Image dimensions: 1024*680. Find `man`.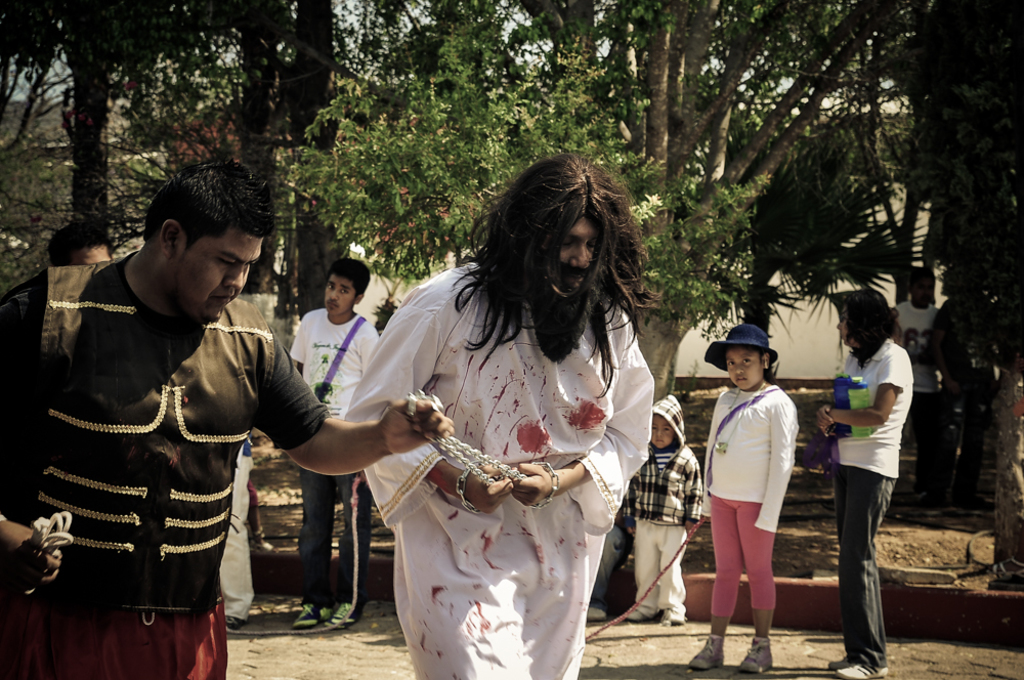
340,146,642,674.
